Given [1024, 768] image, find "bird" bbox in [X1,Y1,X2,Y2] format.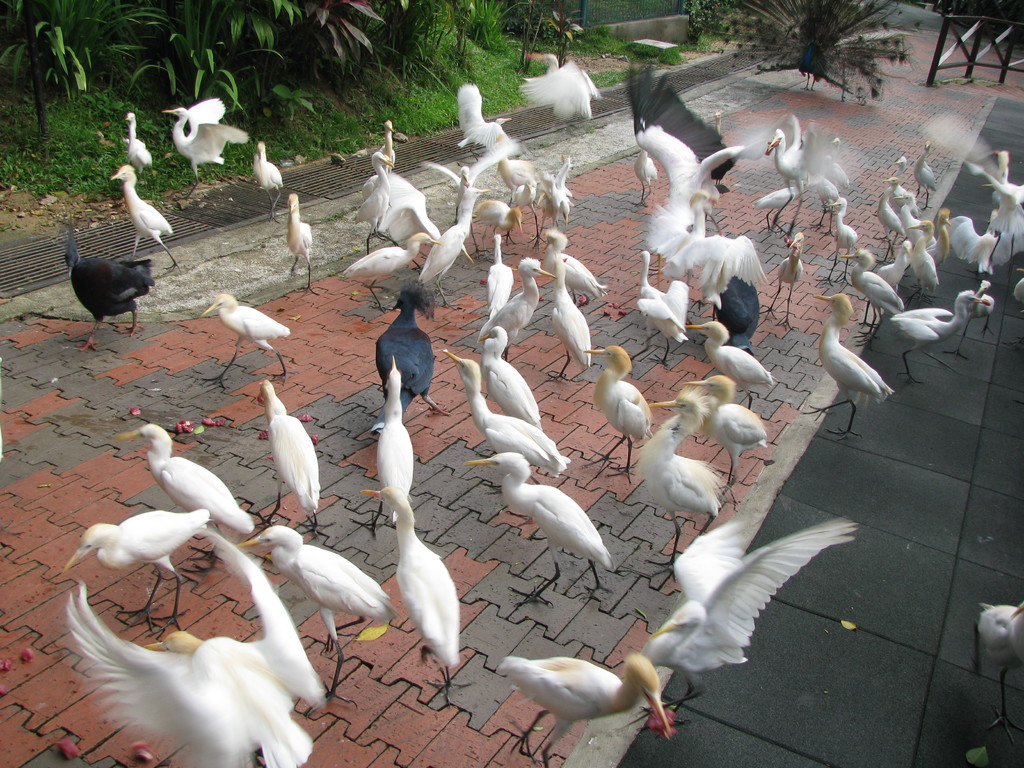
[415,138,516,232].
